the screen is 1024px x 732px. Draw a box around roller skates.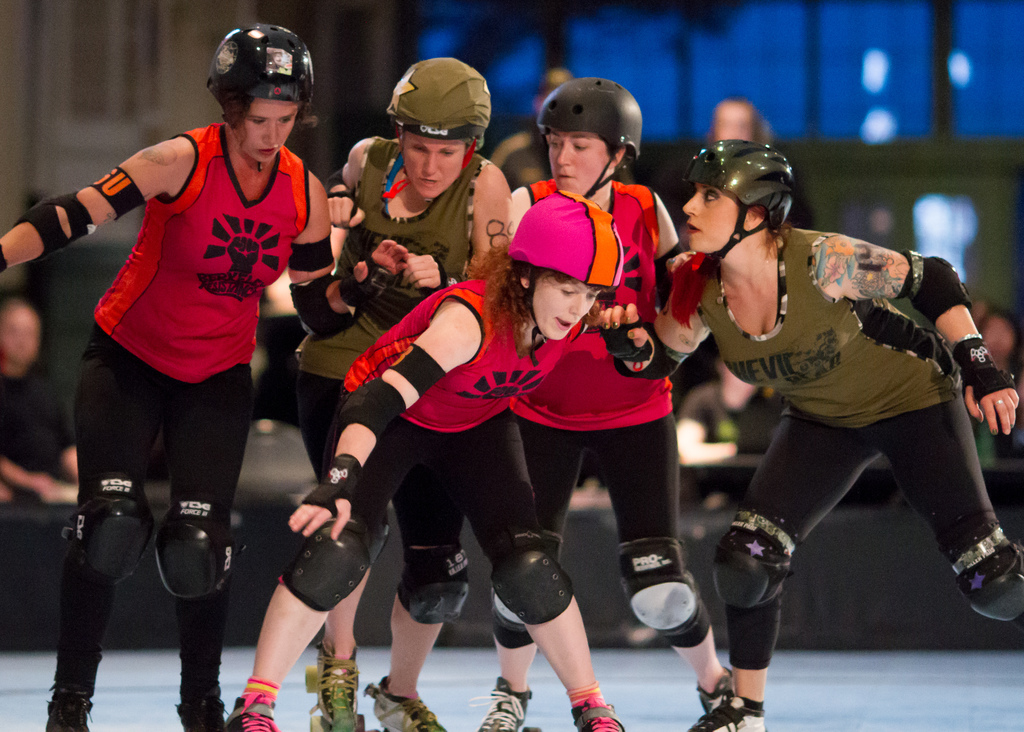
[363, 671, 445, 731].
